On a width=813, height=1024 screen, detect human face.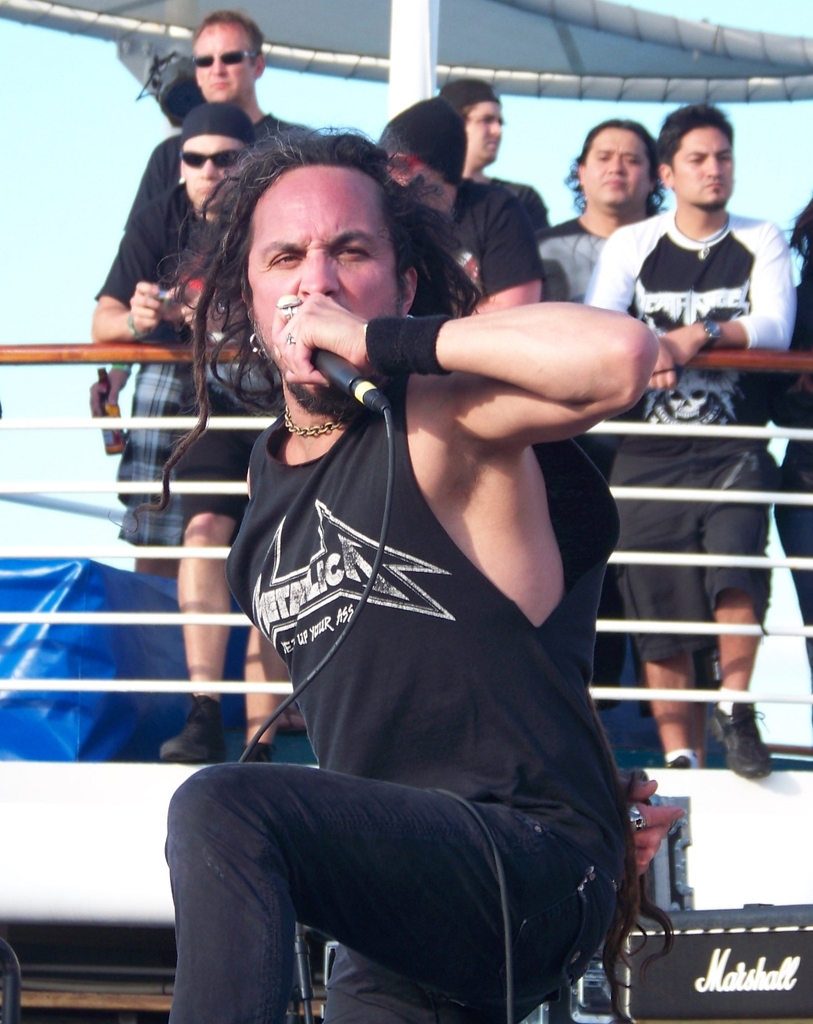
l=245, t=164, r=394, b=417.
